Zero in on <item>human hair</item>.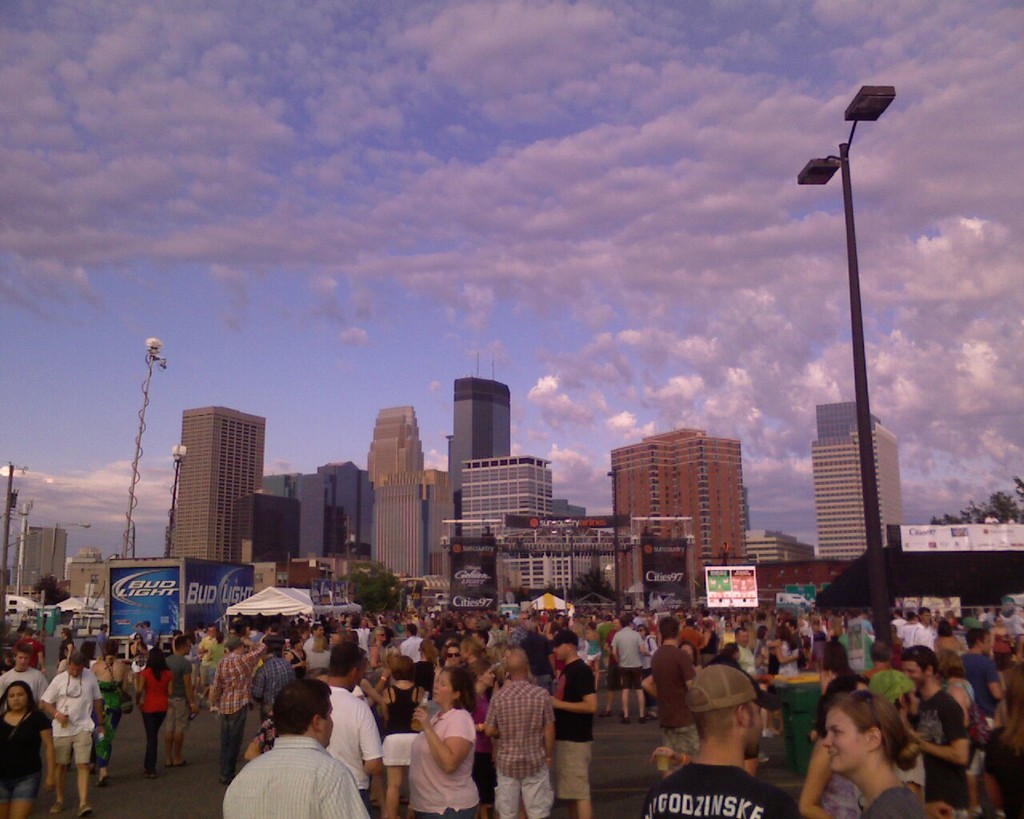
Zeroed in: pyautogui.locateOnScreen(11, 642, 32, 653).
